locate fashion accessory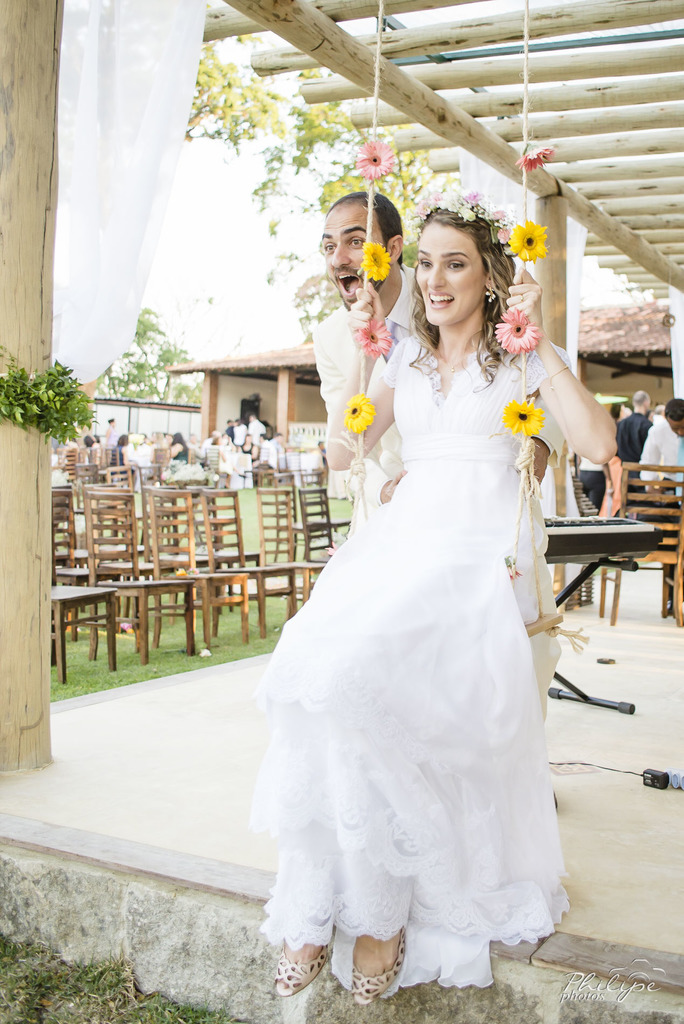
locate(516, 292, 525, 302)
